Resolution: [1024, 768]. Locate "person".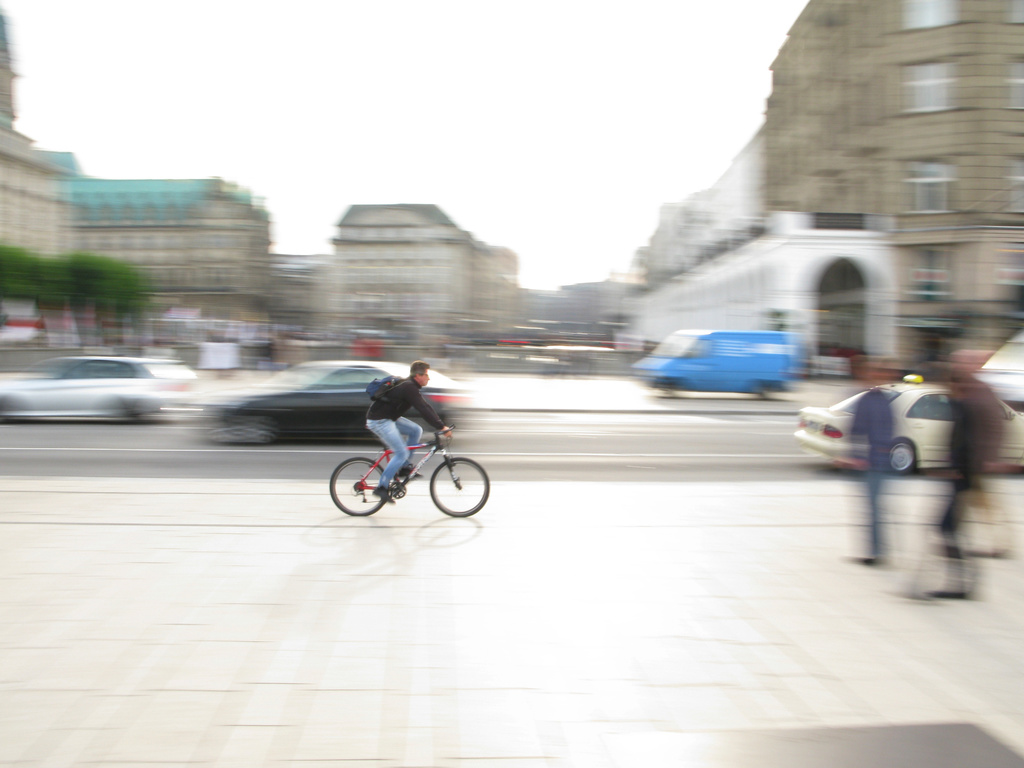
pyautogui.locateOnScreen(929, 365, 1004, 602).
